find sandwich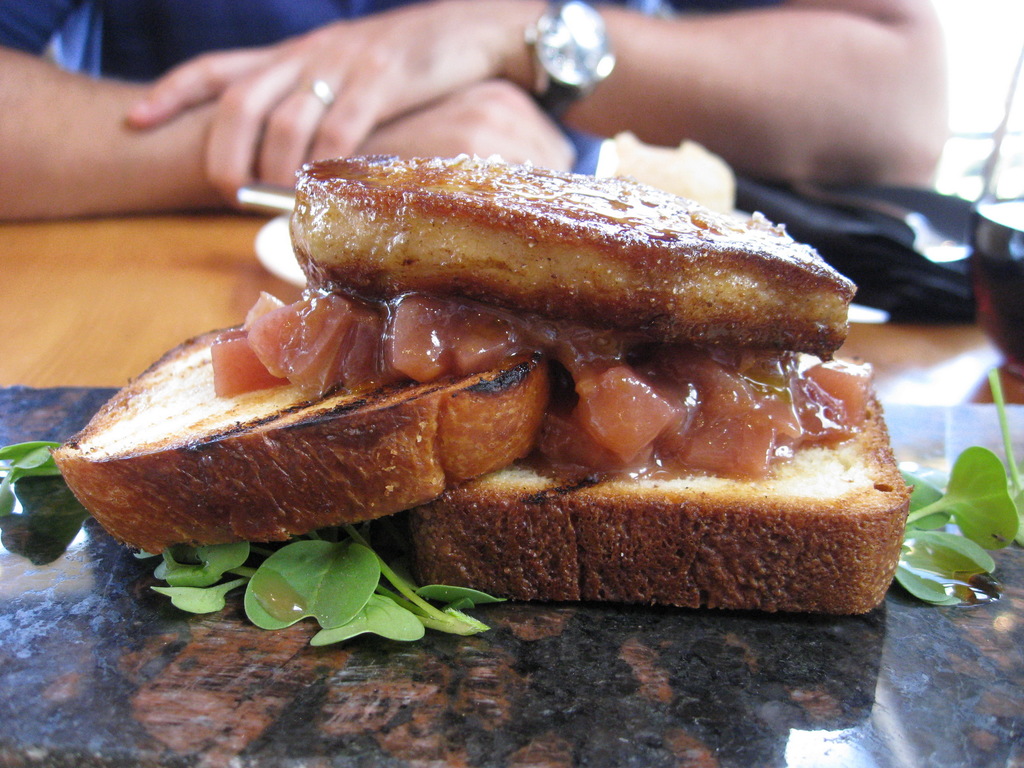
<bbox>54, 151, 914, 642</bbox>
